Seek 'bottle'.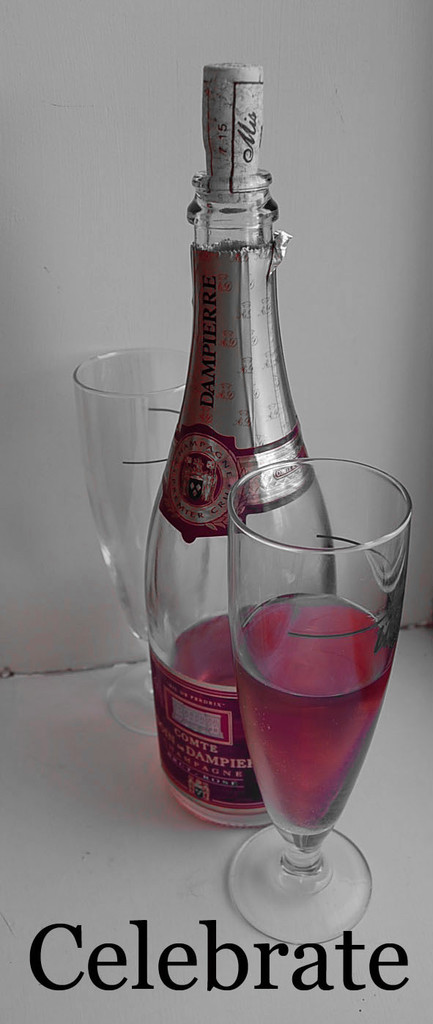
select_region(134, 54, 336, 828).
